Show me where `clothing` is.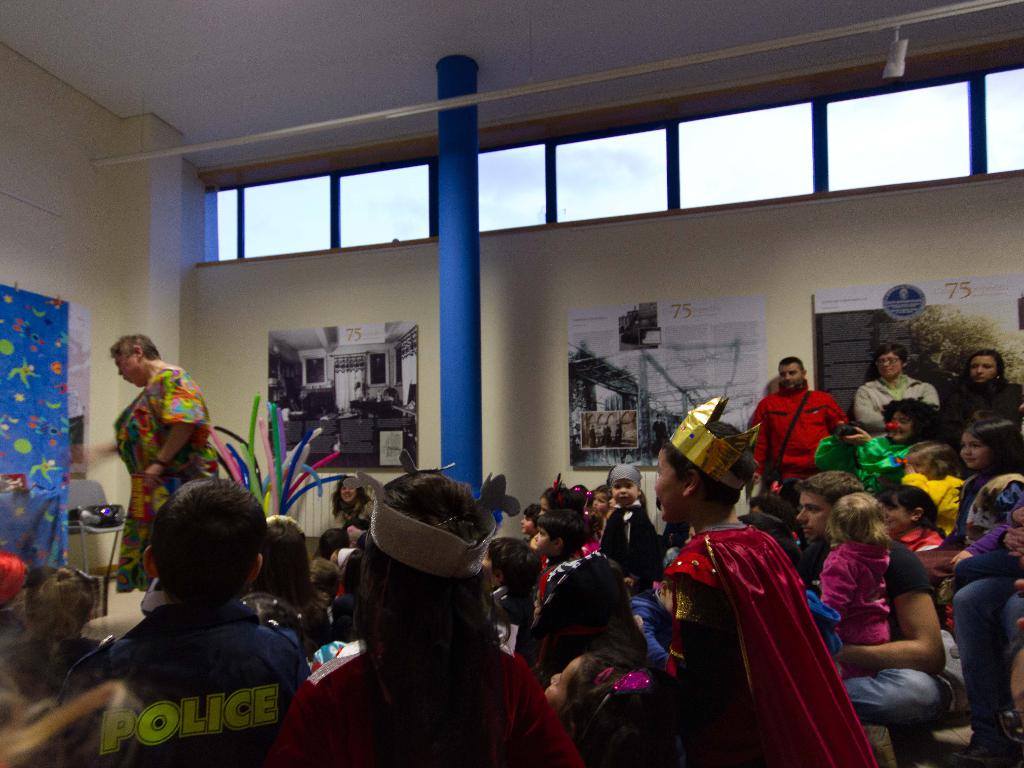
`clothing` is at {"left": 952, "top": 556, "right": 1023, "bottom": 736}.
